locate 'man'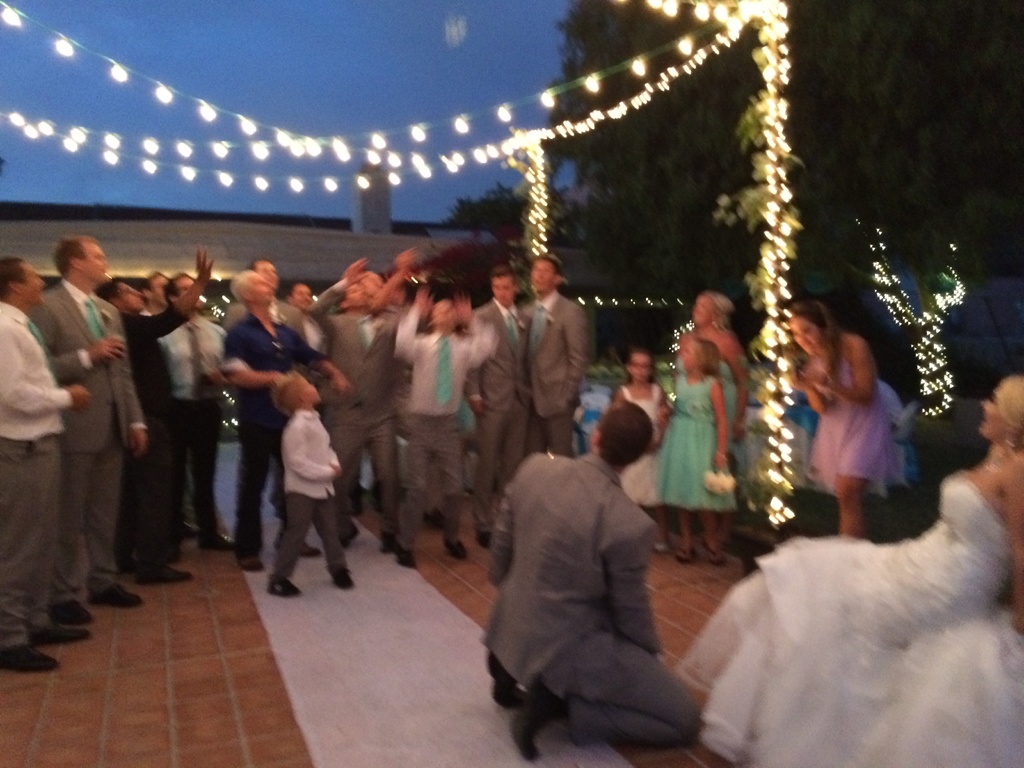
[x1=293, y1=244, x2=431, y2=563]
